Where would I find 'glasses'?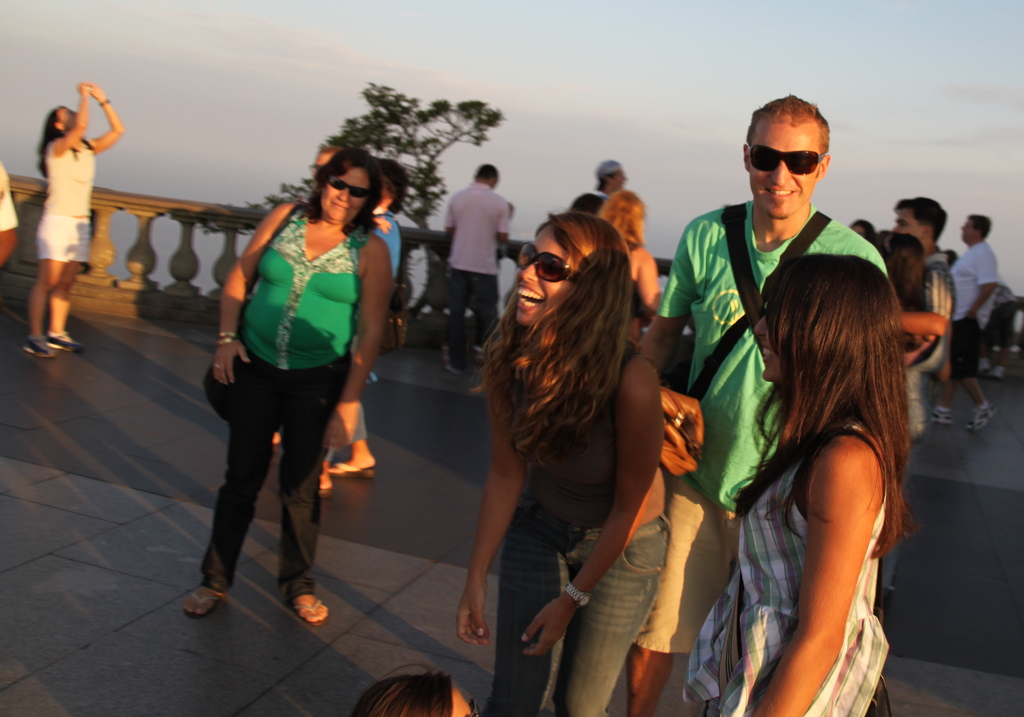
At bbox=[513, 239, 595, 286].
